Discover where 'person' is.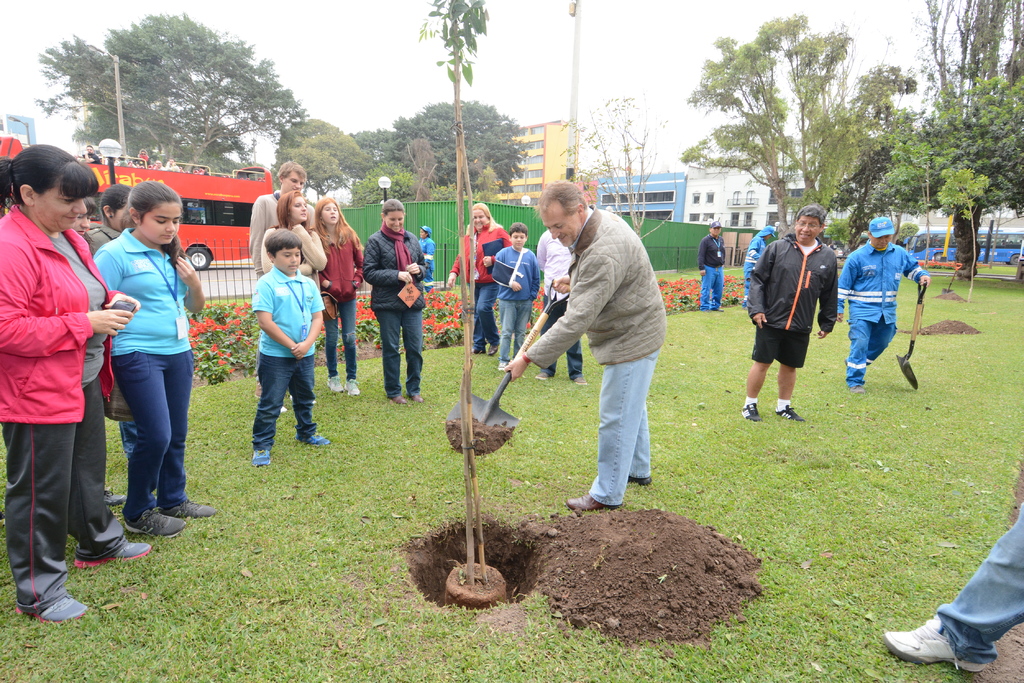
Discovered at crop(87, 174, 222, 535).
